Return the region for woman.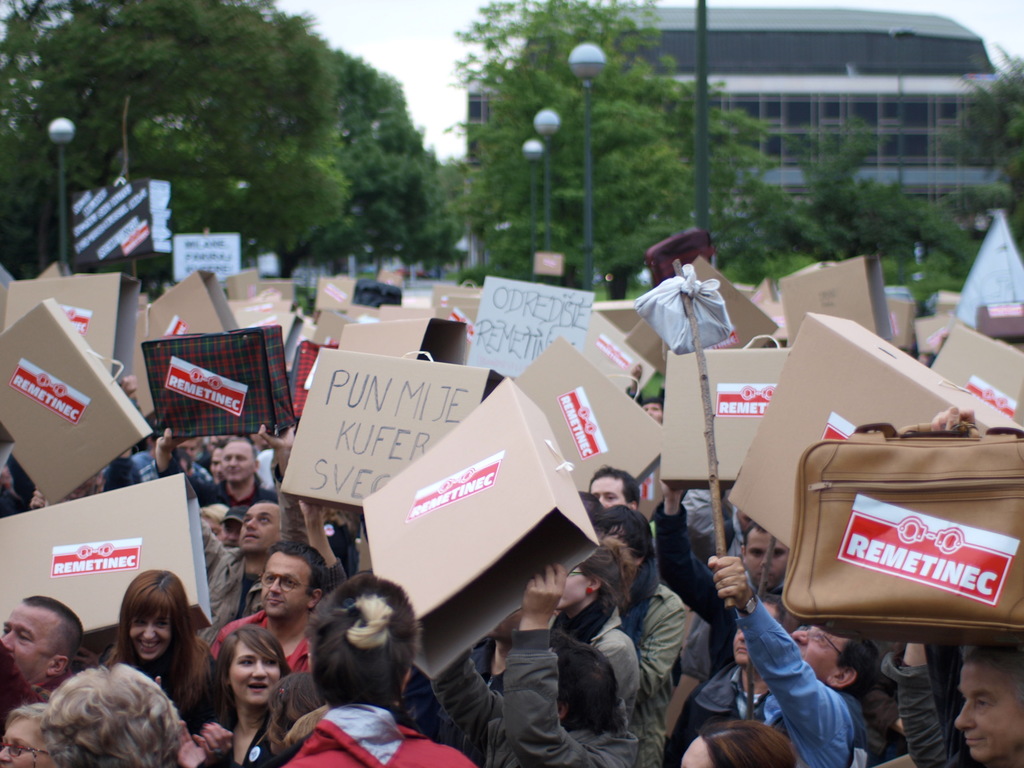
(34,657,183,767).
